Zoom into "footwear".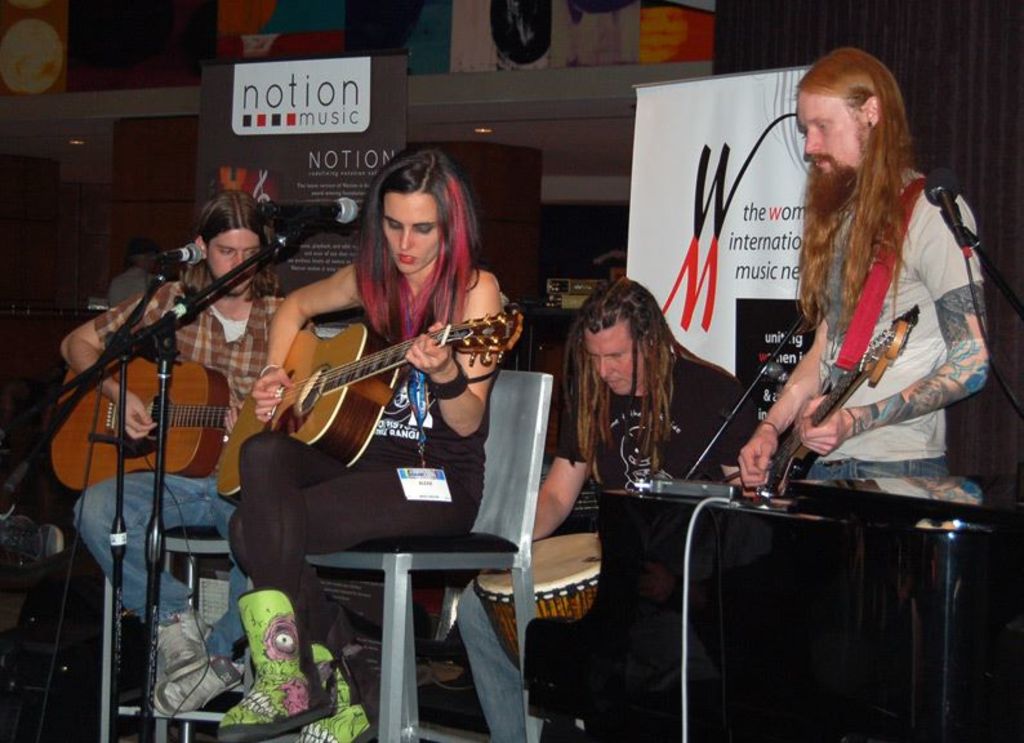
Zoom target: (298,641,377,742).
